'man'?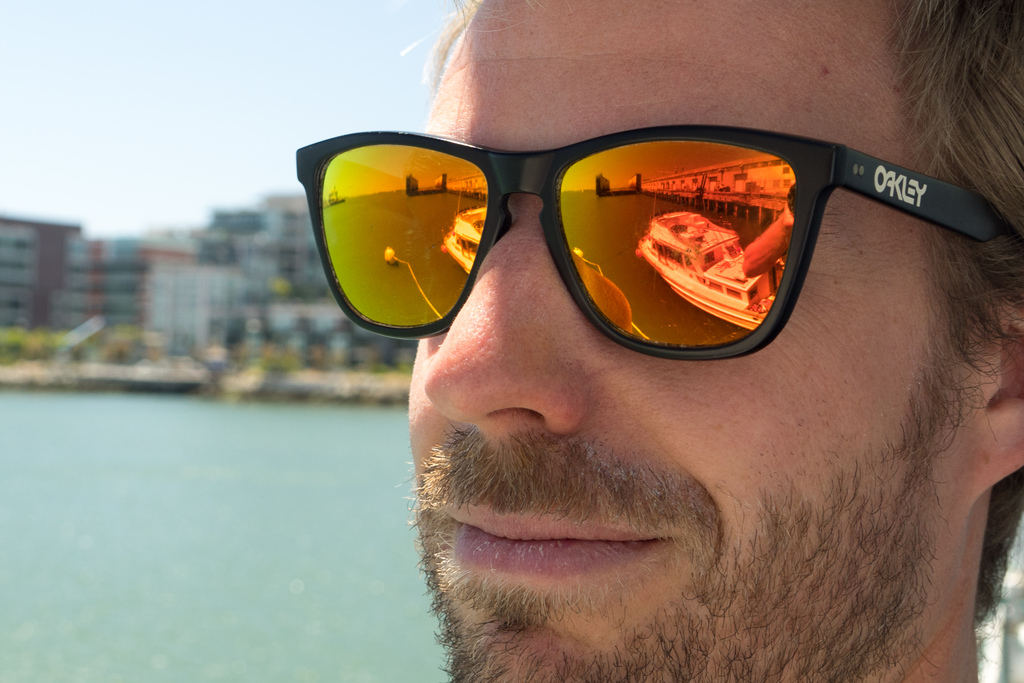
pyautogui.locateOnScreen(295, 0, 1023, 682)
